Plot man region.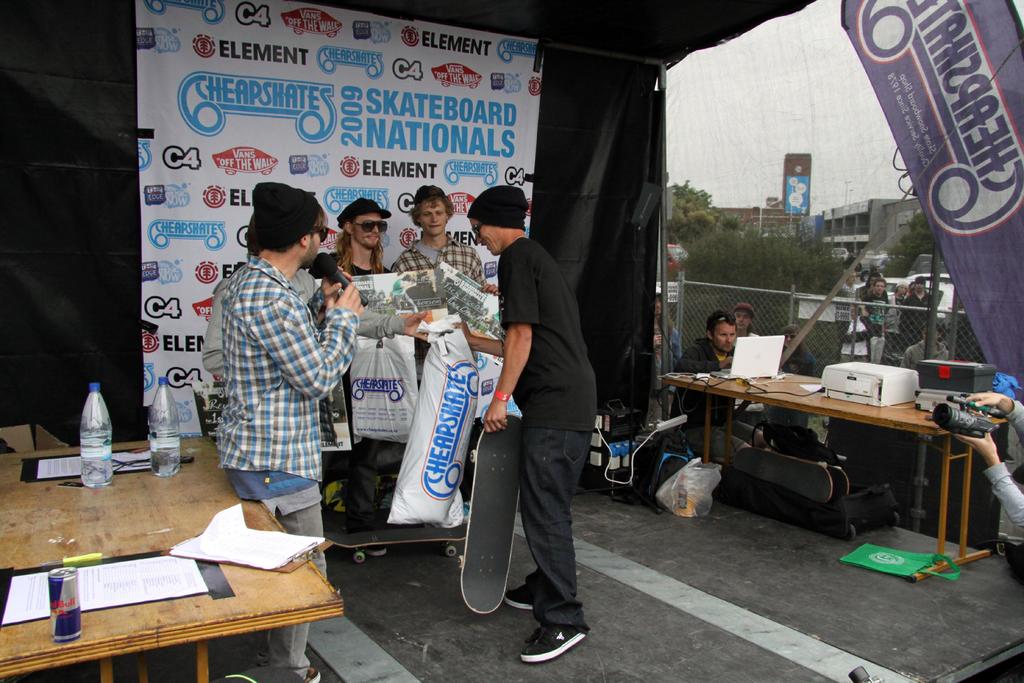
Plotted at (x1=217, y1=181, x2=365, y2=682).
